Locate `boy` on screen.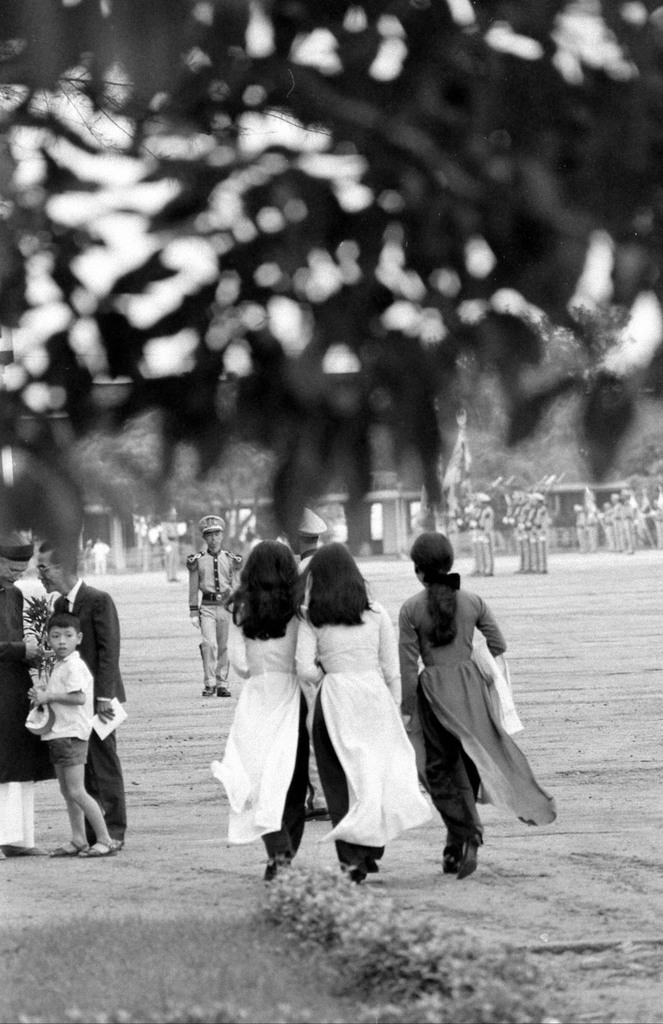
On screen at region(29, 613, 121, 857).
